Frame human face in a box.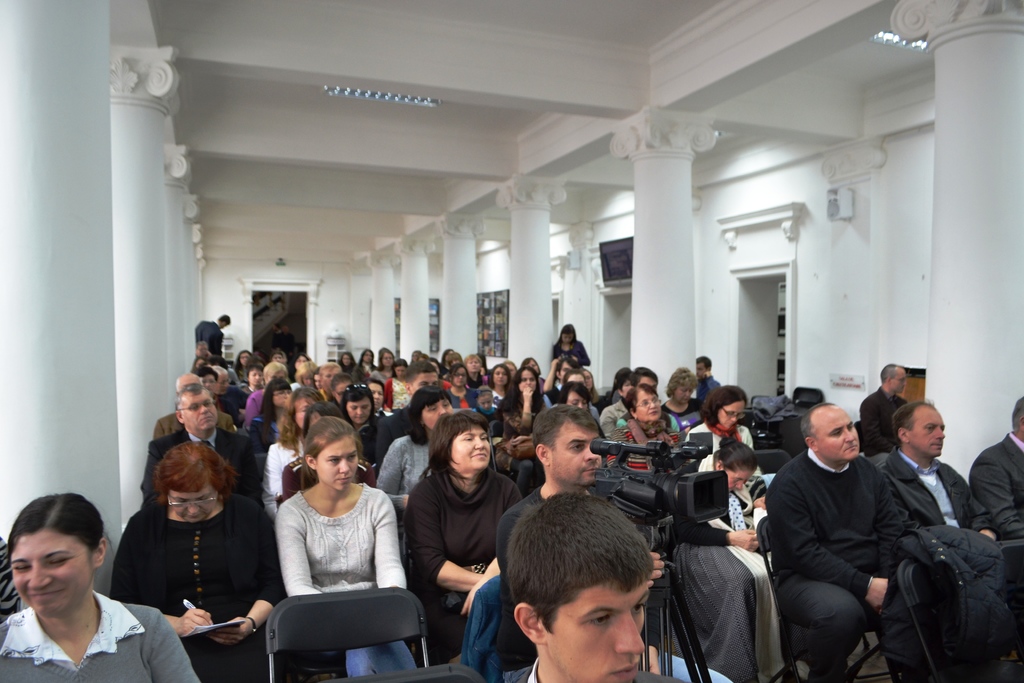
(x1=272, y1=383, x2=293, y2=410).
